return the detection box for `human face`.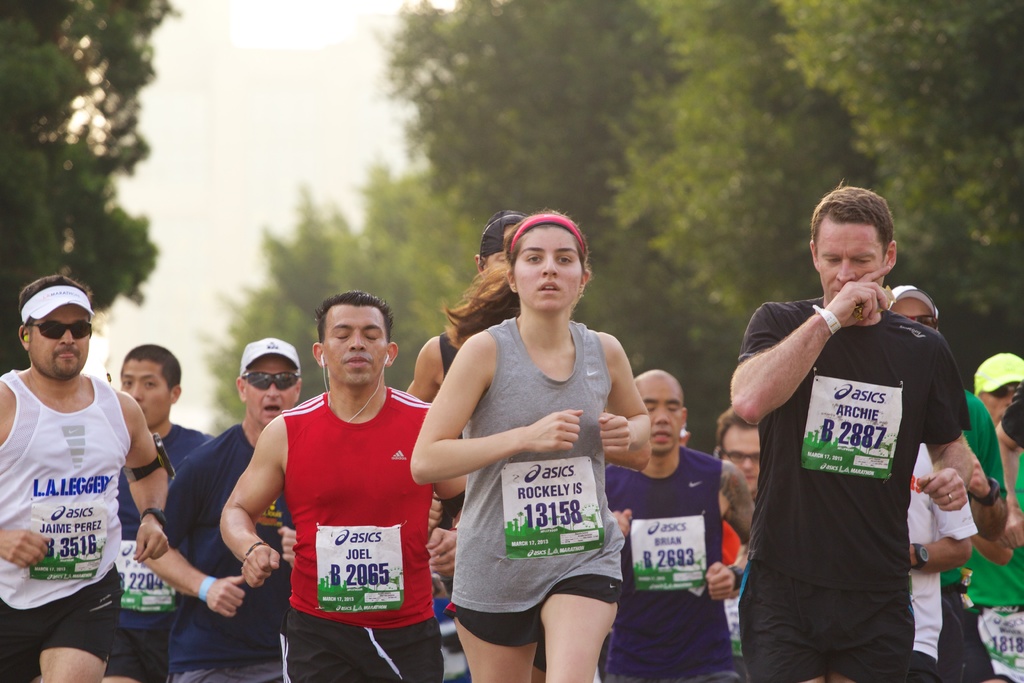
pyautogui.locateOnScreen(817, 223, 884, 304).
